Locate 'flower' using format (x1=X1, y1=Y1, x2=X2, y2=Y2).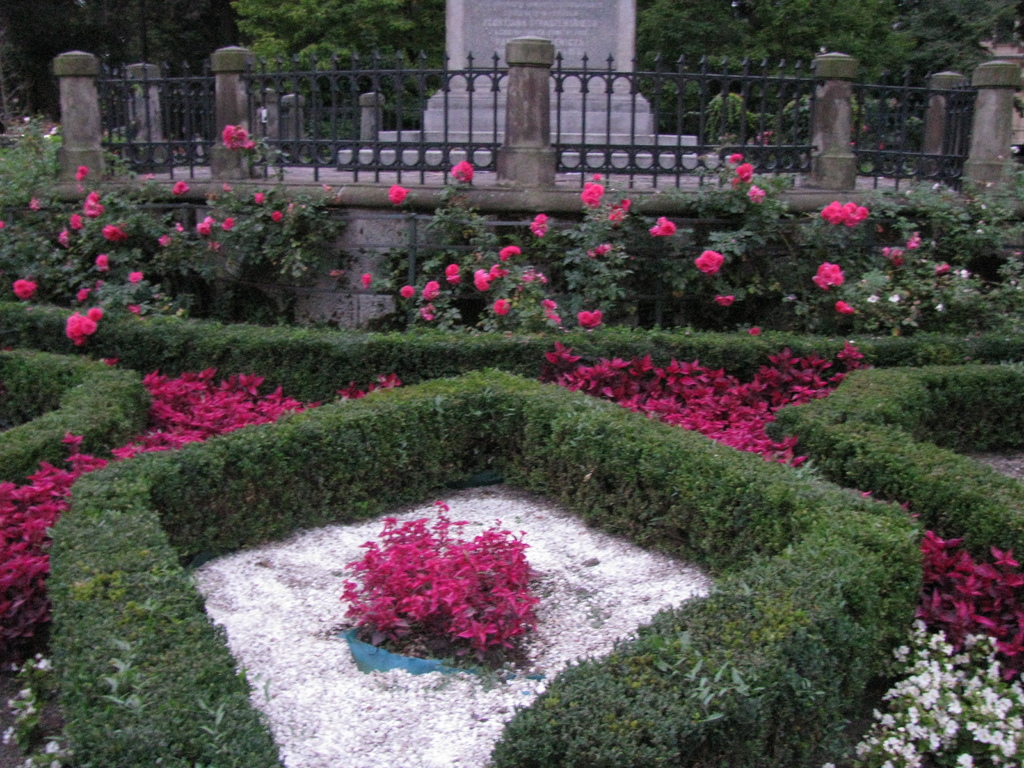
(x1=20, y1=115, x2=31, y2=125).
